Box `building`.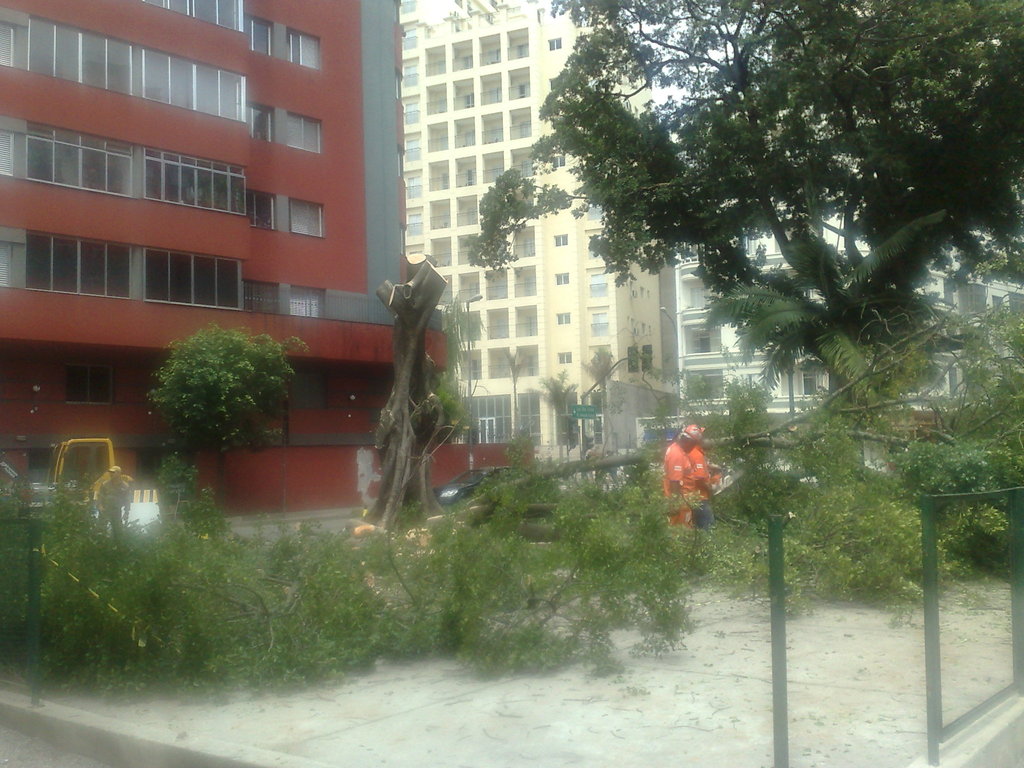
x1=400, y1=4, x2=675, y2=469.
